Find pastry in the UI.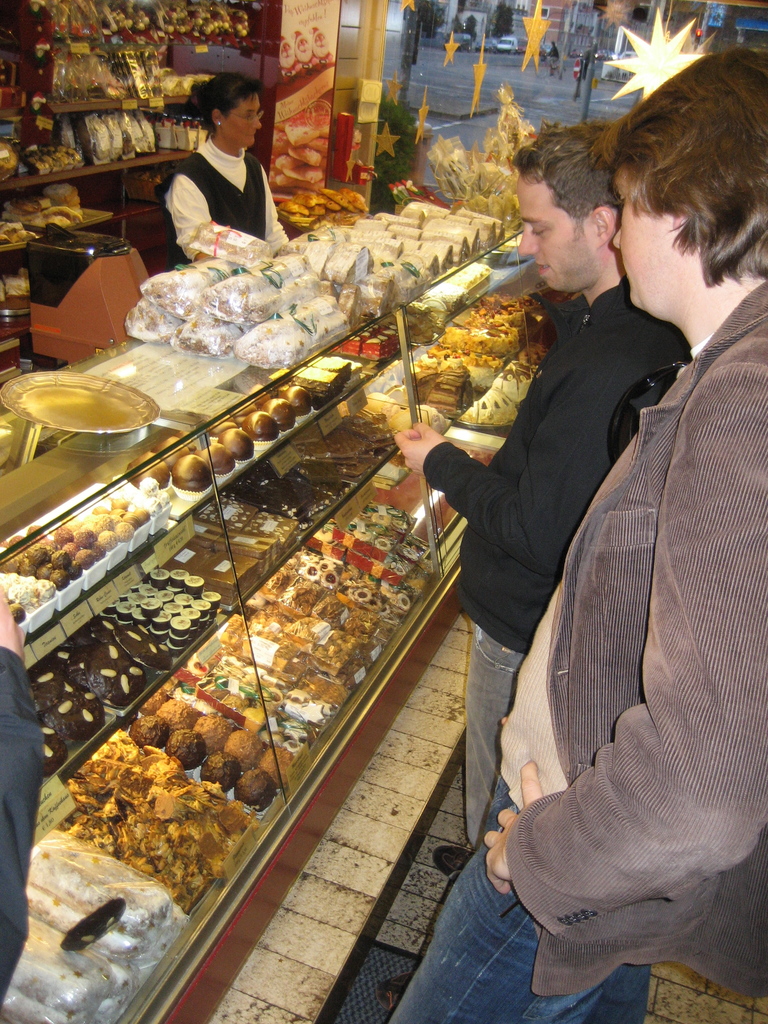
UI element at bbox=[171, 446, 212, 493].
